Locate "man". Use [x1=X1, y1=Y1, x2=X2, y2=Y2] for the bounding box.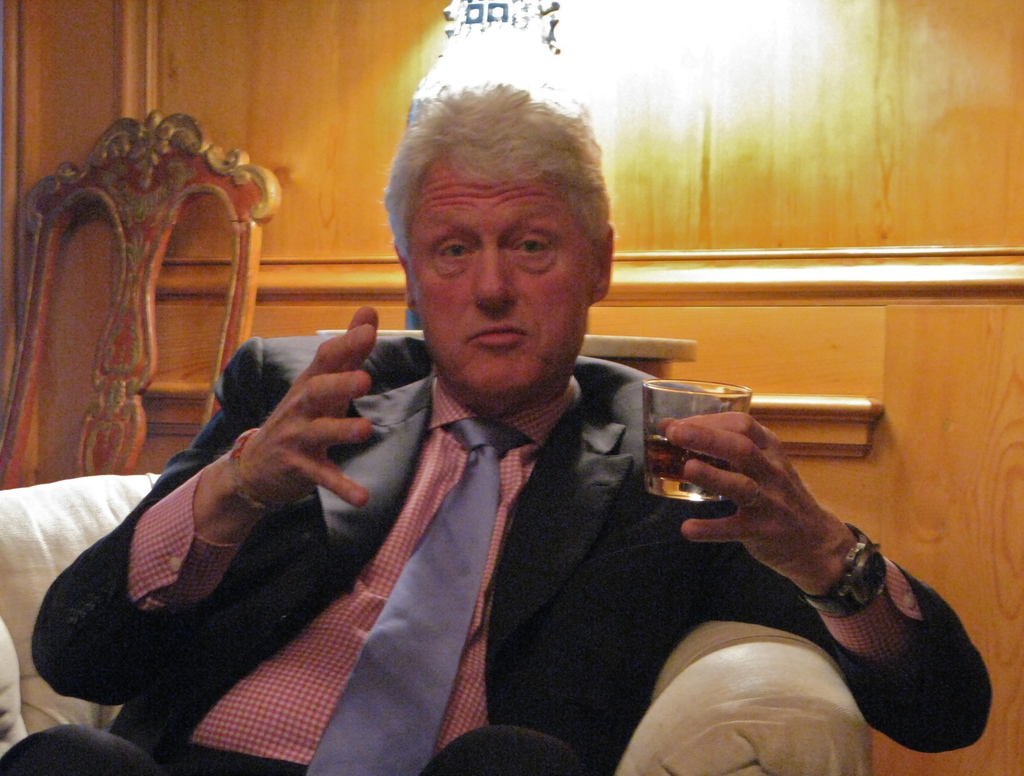
[x1=0, y1=83, x2=996, y2=770].
